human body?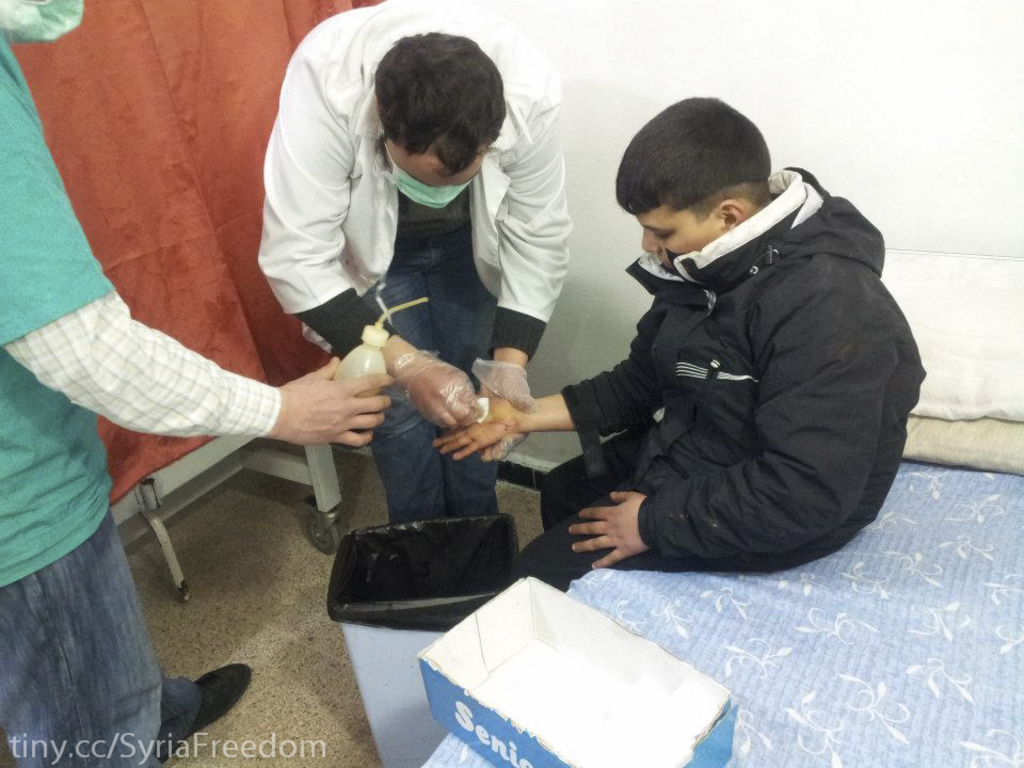
[x1=243, y1=29, x2=573, y2=545]
